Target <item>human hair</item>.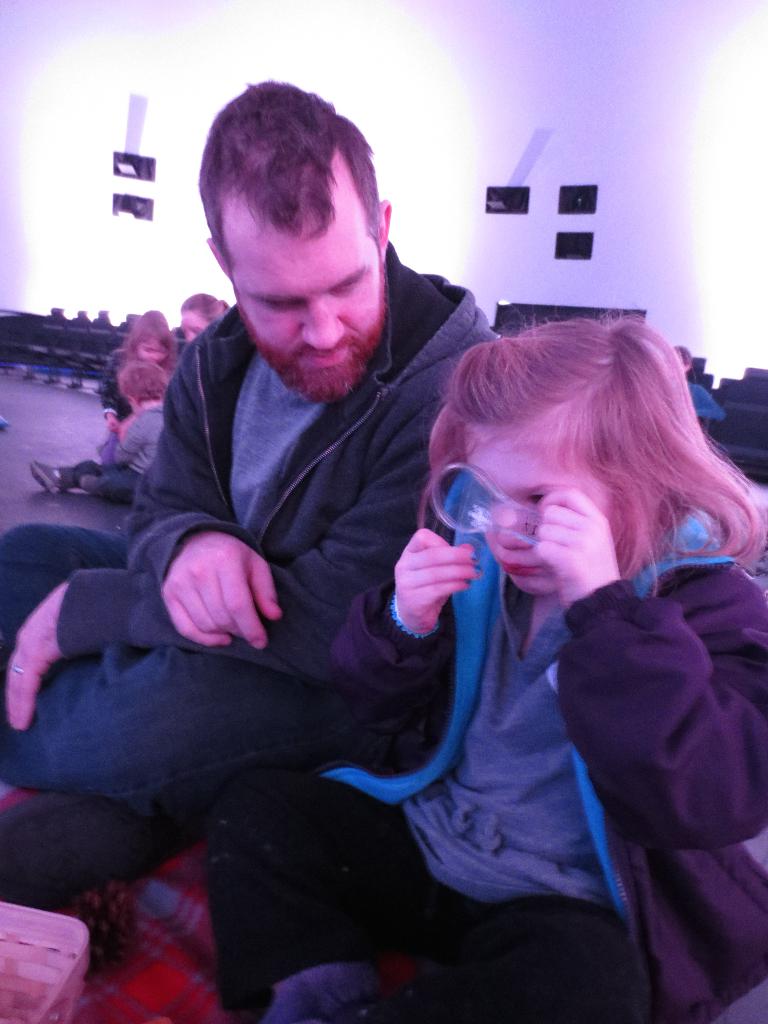
Target region: (184,292,222,323).
